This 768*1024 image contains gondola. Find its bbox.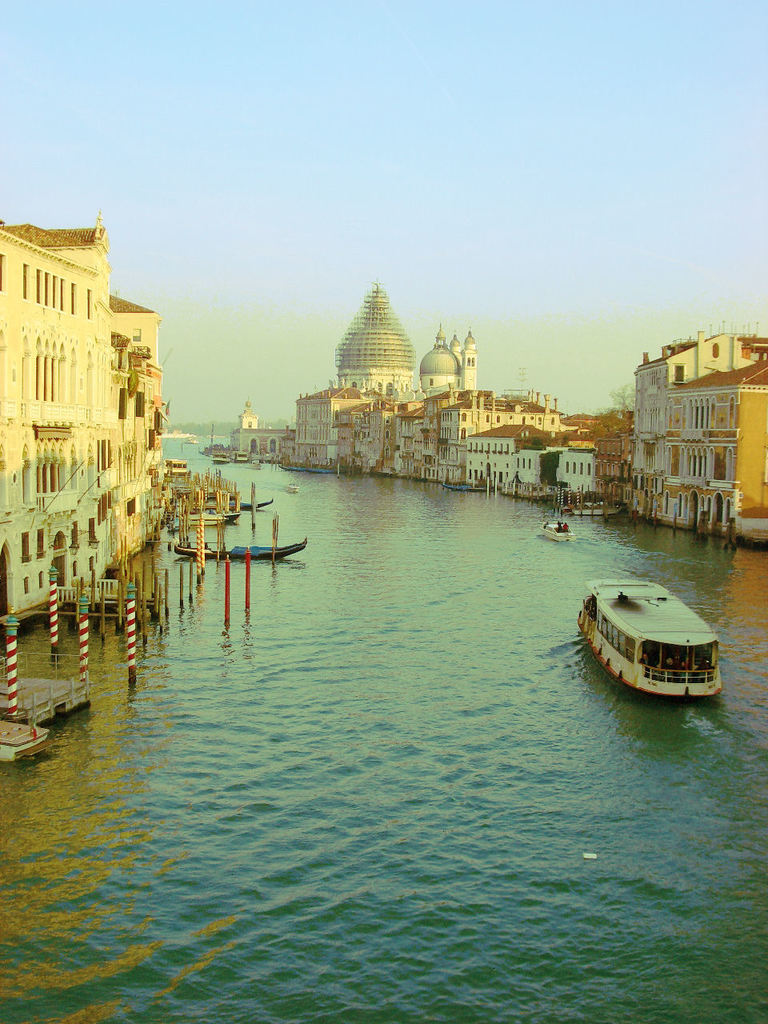
(278, 462, 356, 476).
